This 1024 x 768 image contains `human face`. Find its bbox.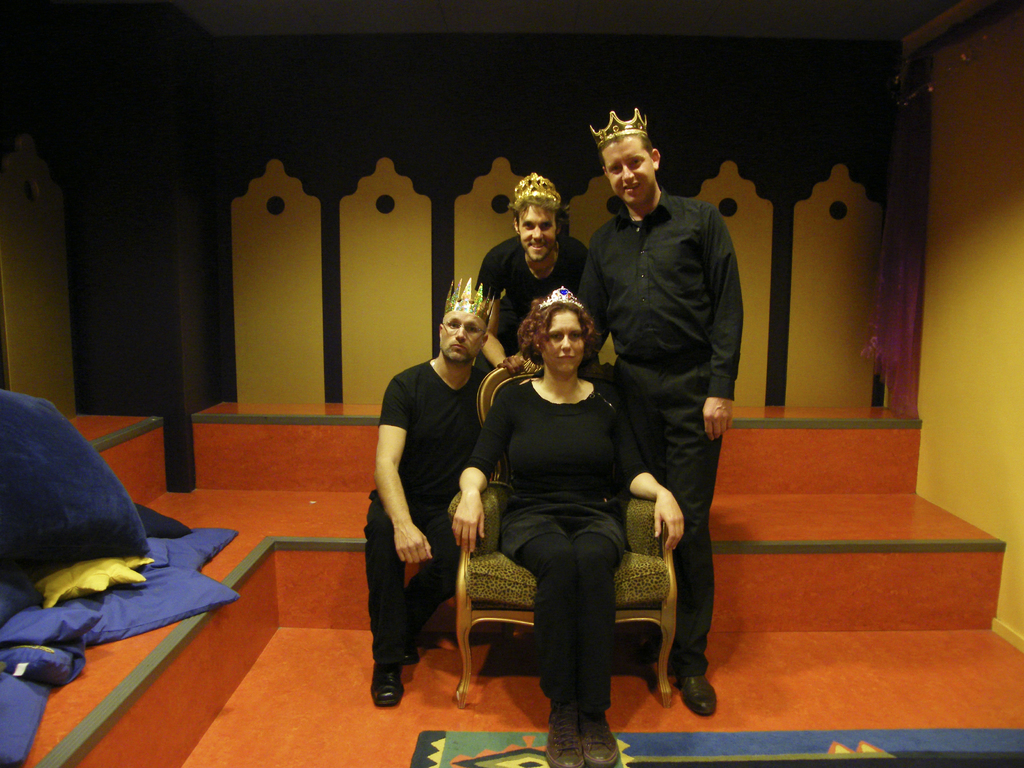
x1=543, y1=308, x2=584, y2=373.
